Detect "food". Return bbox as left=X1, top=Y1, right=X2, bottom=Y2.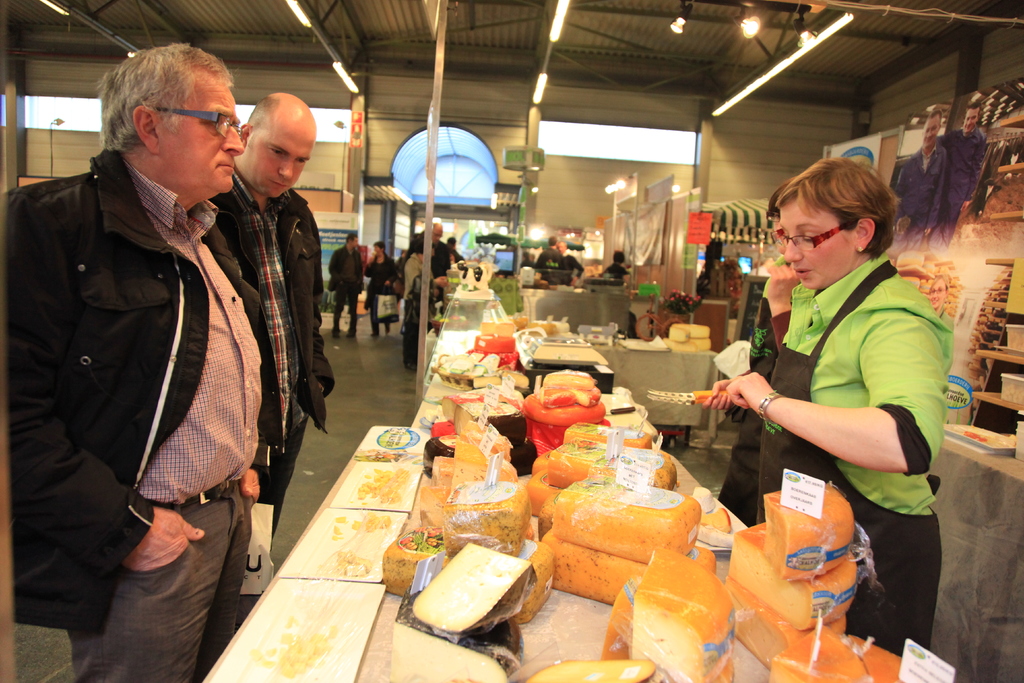
left=512, top=315, right=528, bottom=331.
